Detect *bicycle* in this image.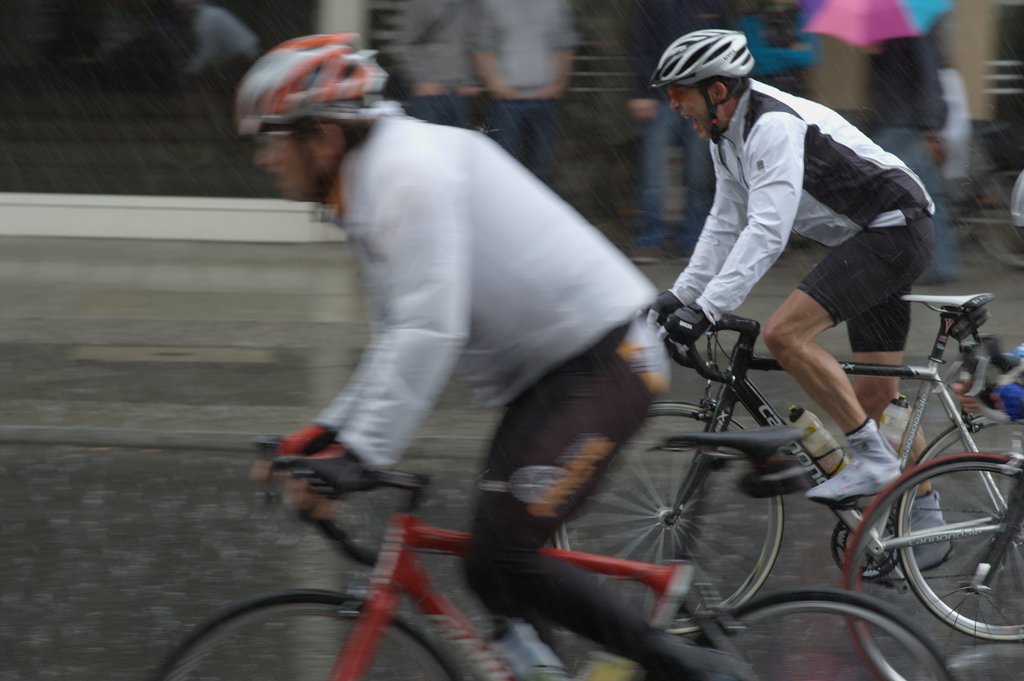
Detection: crop(844, 454, 1023, 680).
